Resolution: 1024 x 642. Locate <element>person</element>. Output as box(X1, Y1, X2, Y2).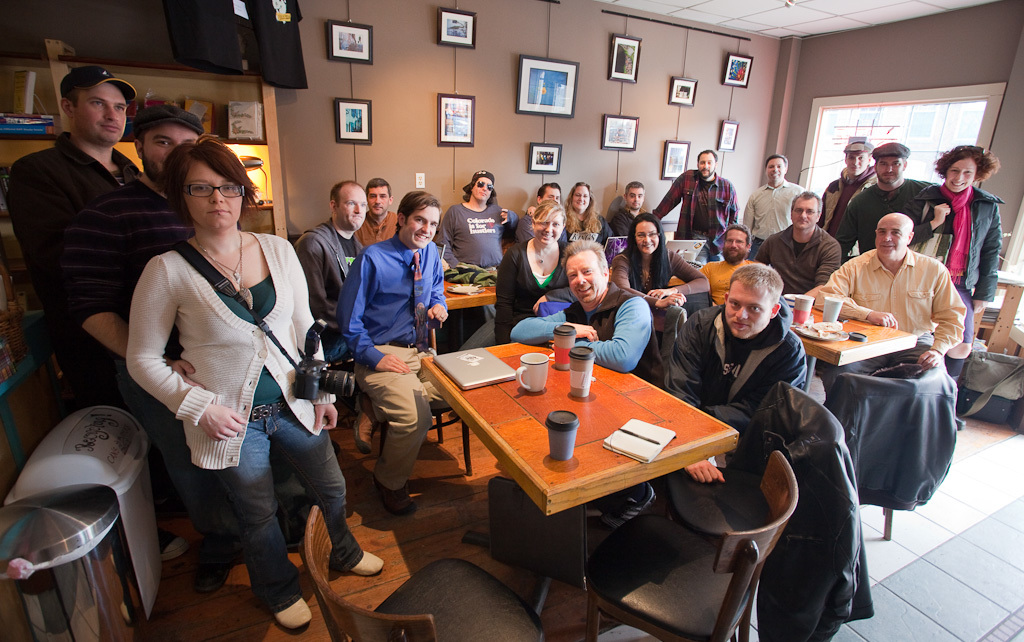
box(128, 156, 335, 625).
